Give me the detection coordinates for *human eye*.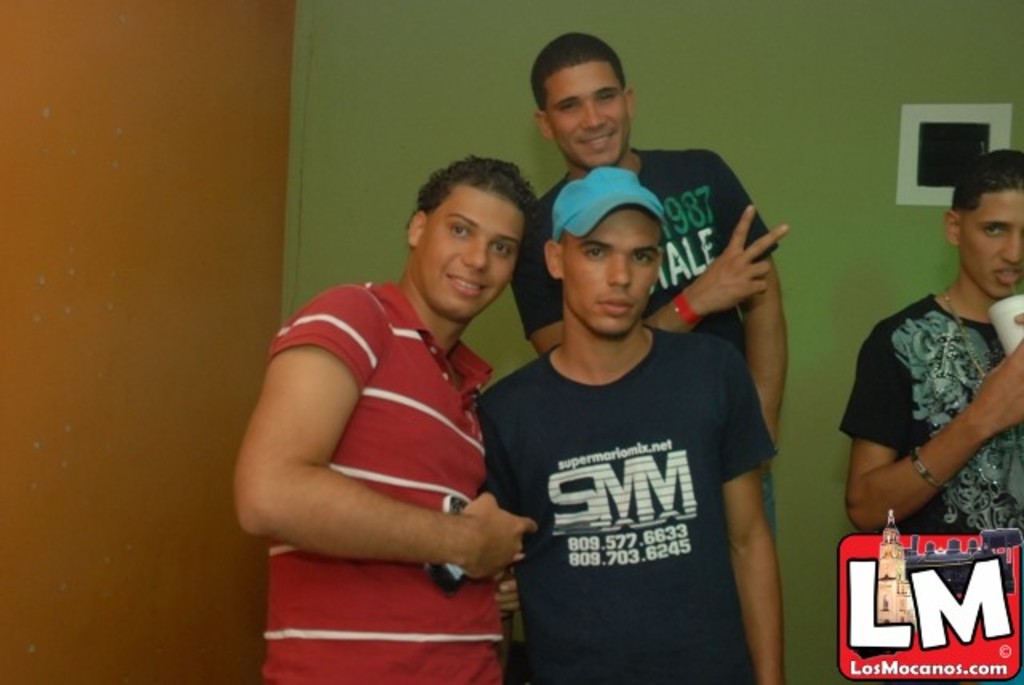
981 224 1013 243.
